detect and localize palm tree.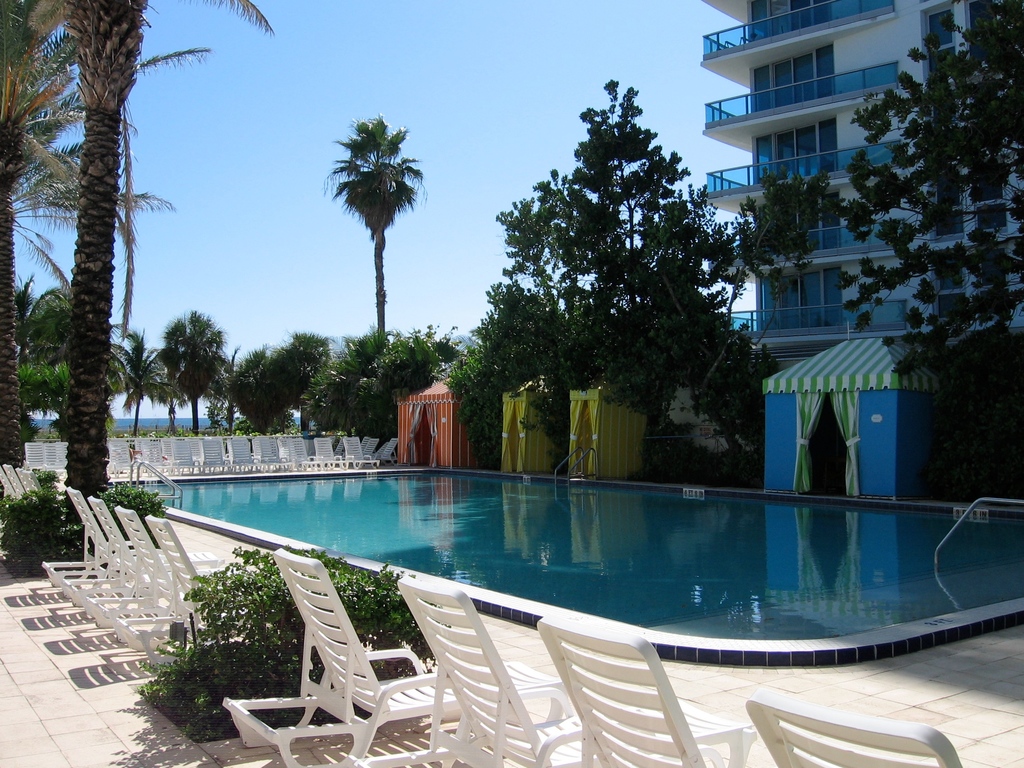
Localized at pyautogui.locateOnScreen(556, 291, 618, 410).
